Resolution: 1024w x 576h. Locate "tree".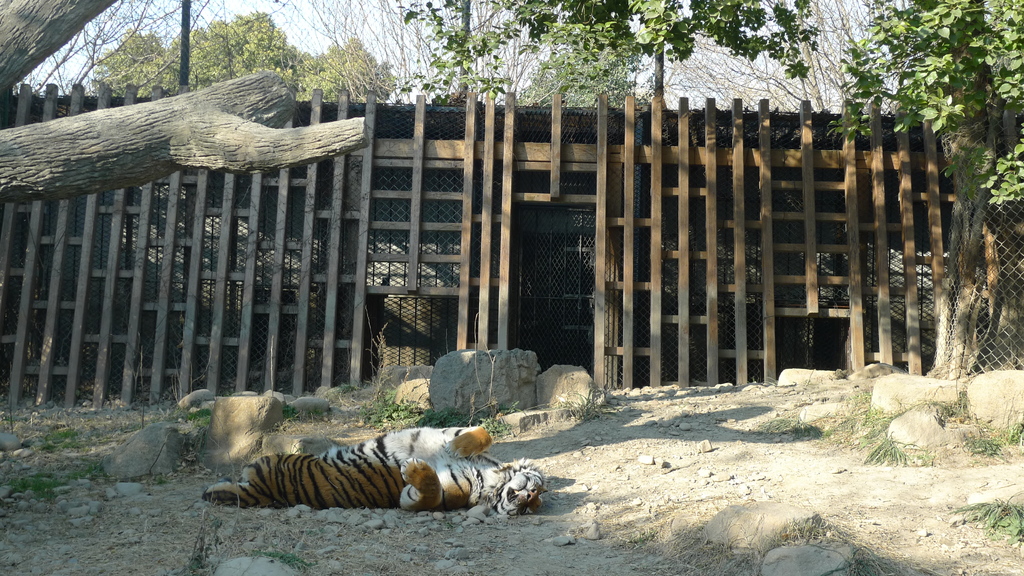
[95,32,168,91].
